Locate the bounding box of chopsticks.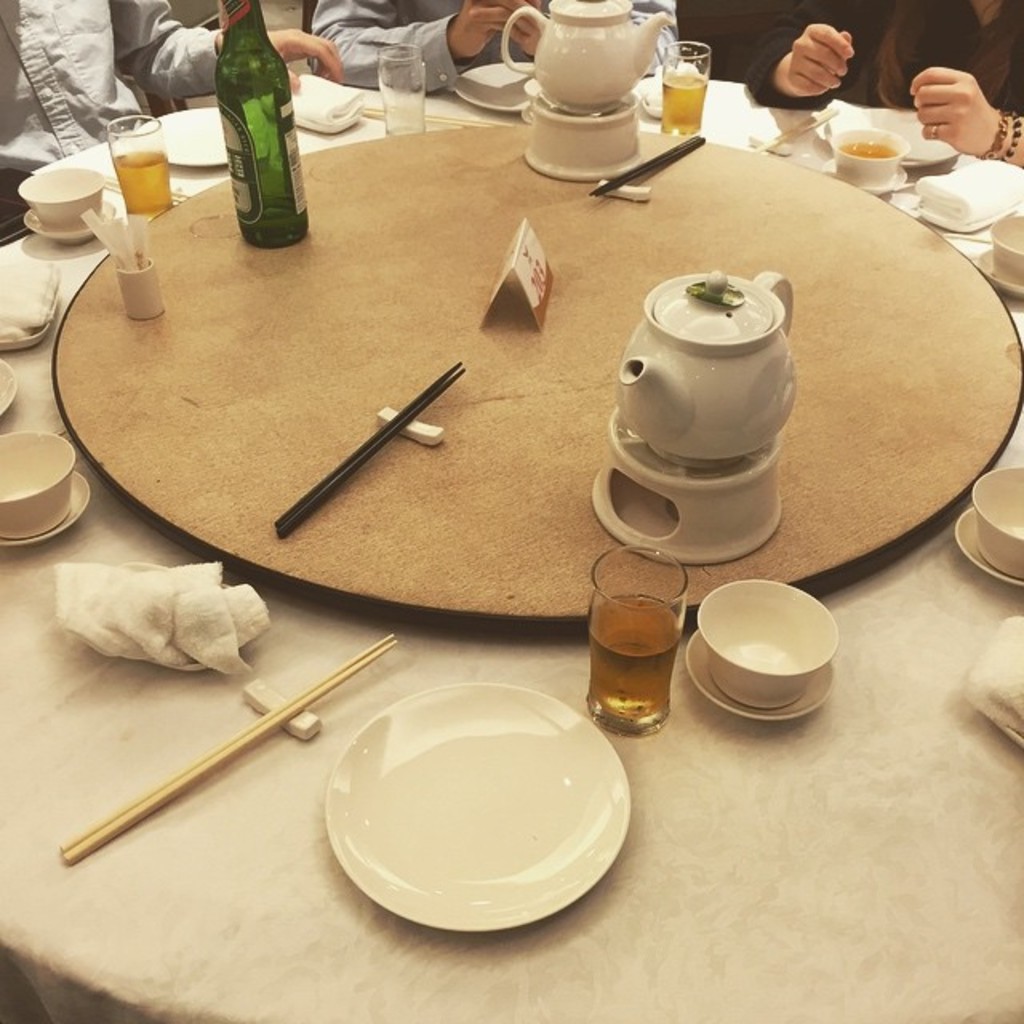
Bounding box: 590 134 702 197.
